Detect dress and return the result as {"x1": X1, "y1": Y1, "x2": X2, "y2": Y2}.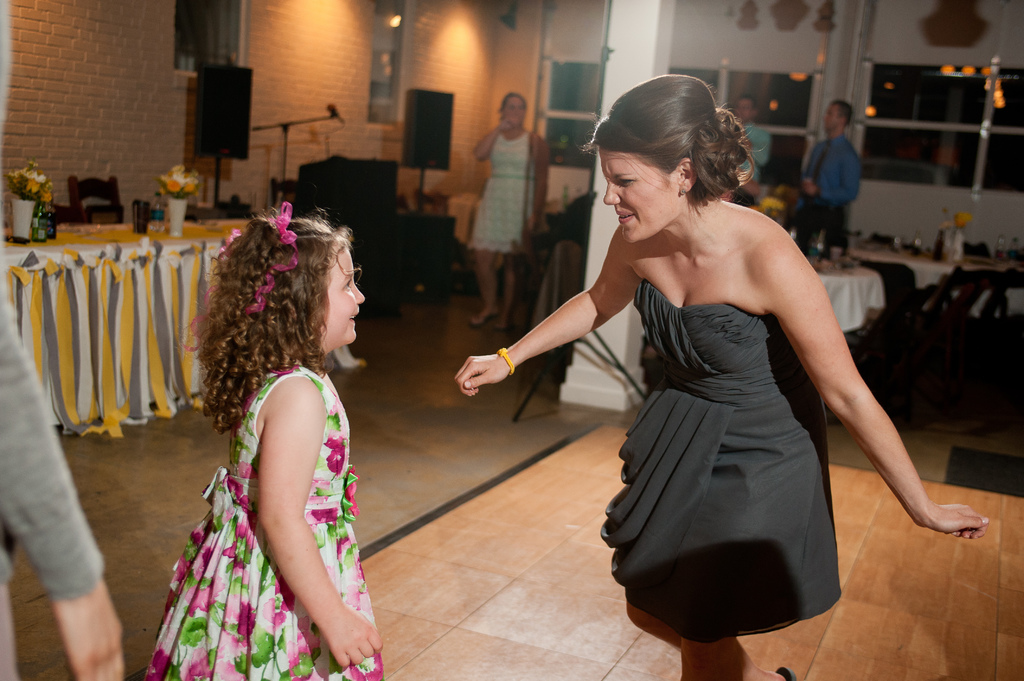
{"x1": 467, "y1": 131, "x2": 536, "y2": 252}.
